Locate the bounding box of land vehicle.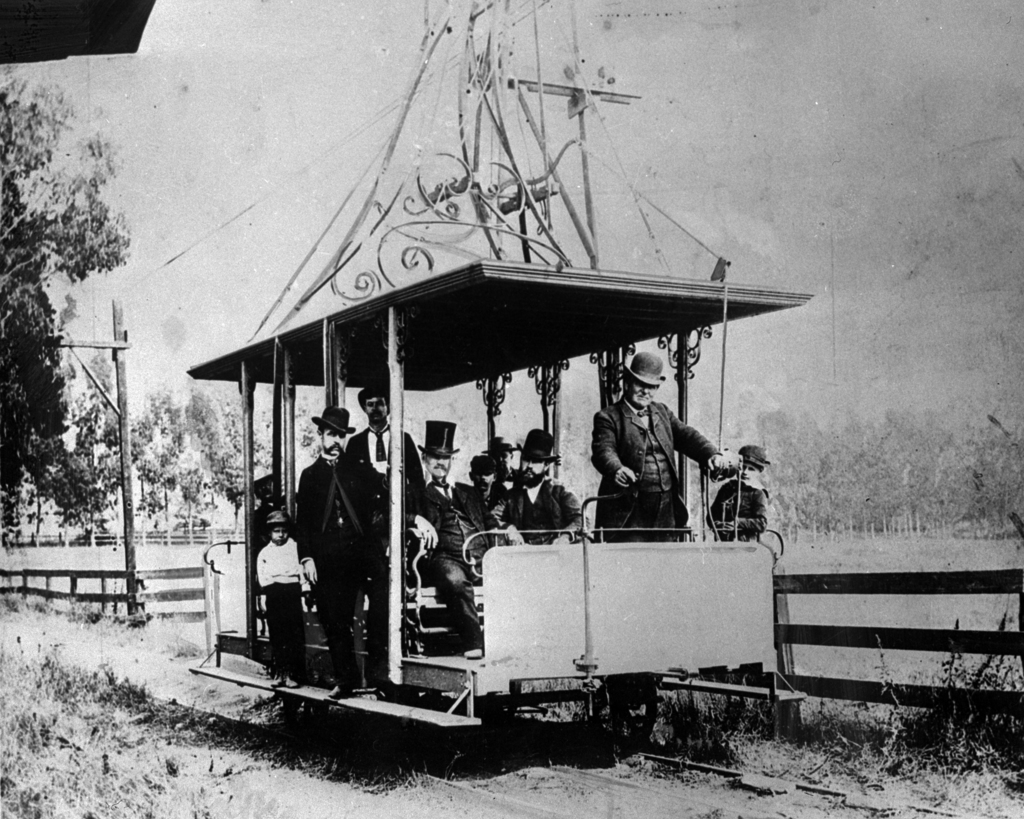
Bounding box: 197/295/806/758.
